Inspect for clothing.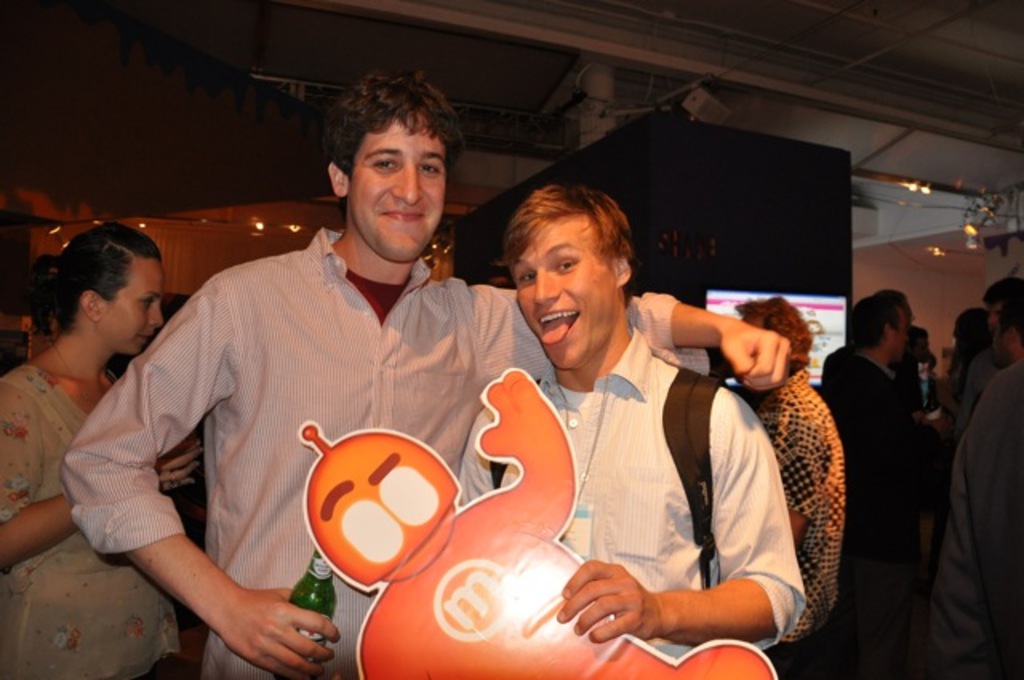
Inspection: box=[899, 354, 944, 402].
